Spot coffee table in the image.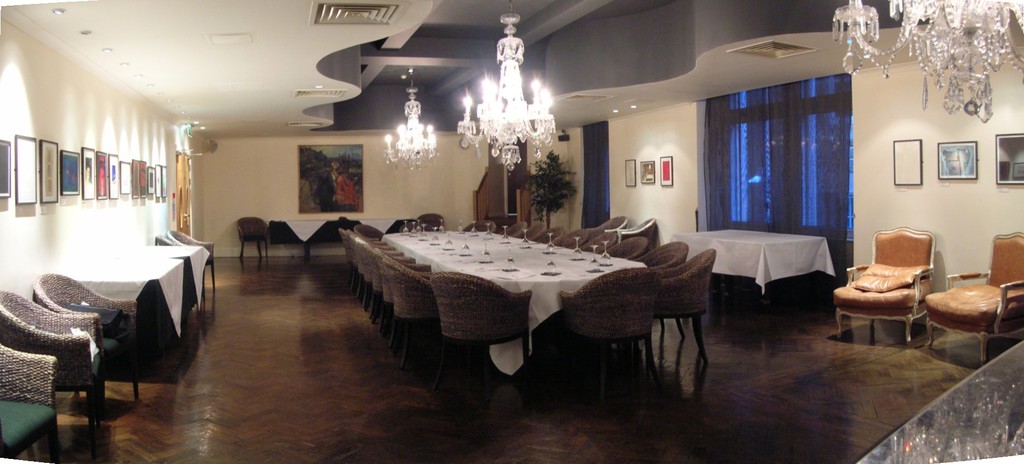
coffee table found at <bbox>380, 229, 652, 385</bbox>.
